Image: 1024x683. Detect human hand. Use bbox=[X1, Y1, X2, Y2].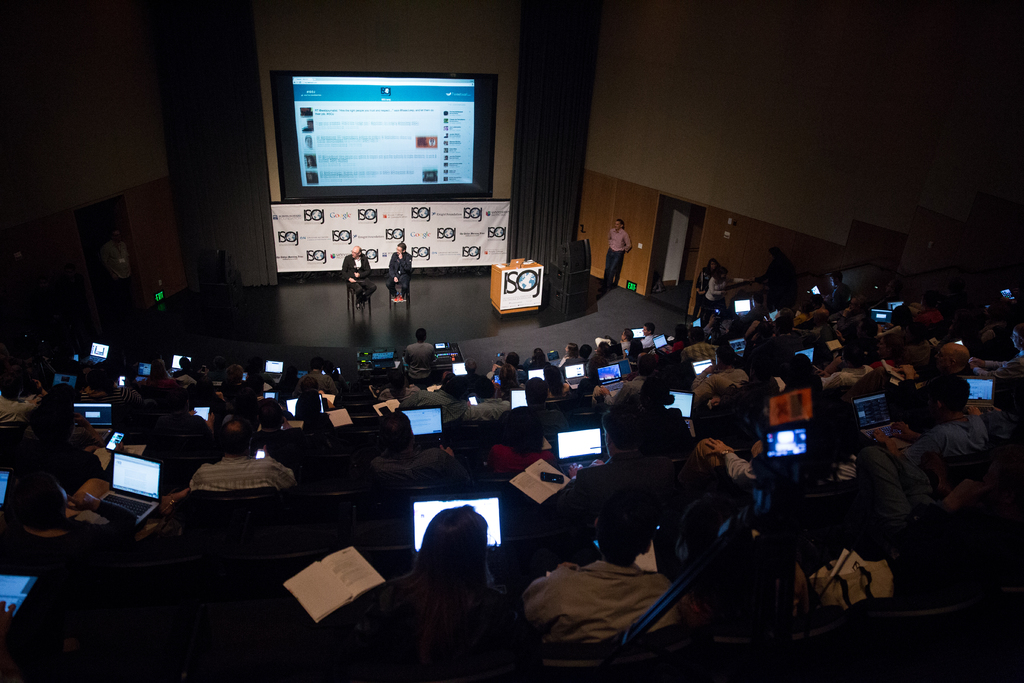
bbox=[555, 558, 580, 571].
